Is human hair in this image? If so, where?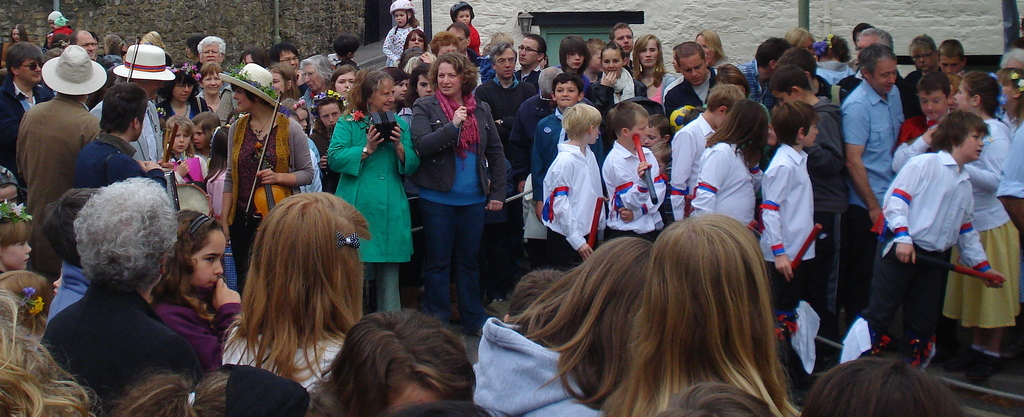
Yes, at 185,34,209,58.
